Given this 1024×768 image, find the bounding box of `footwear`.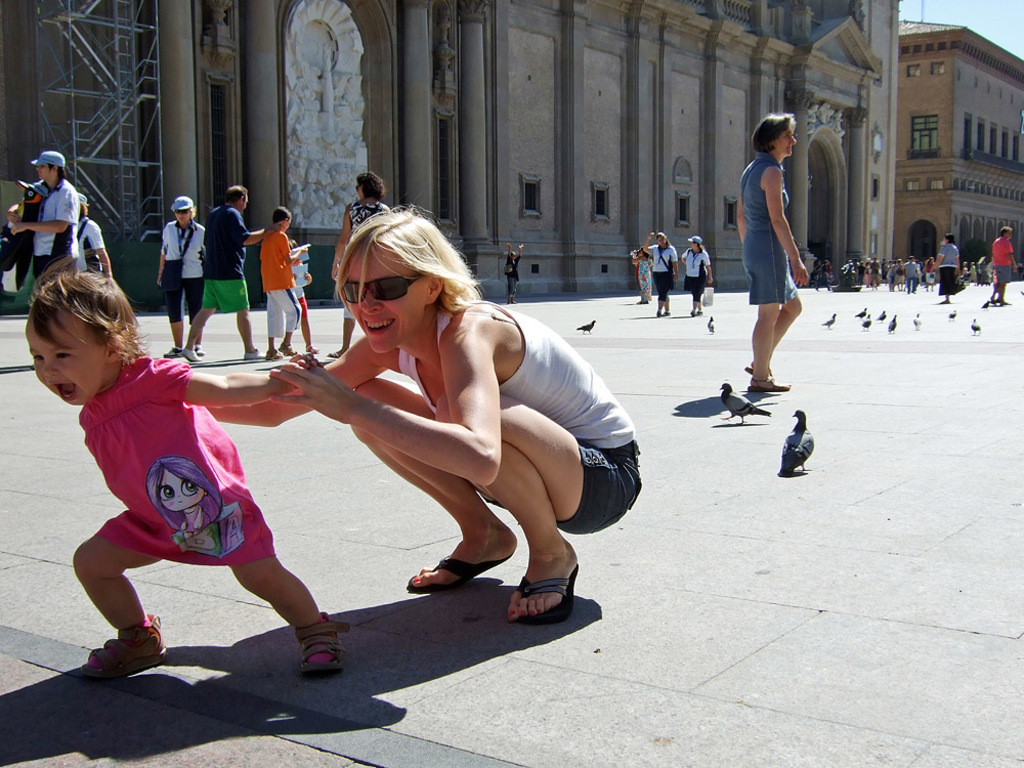
bbox=(198, 344, 207, 355).
